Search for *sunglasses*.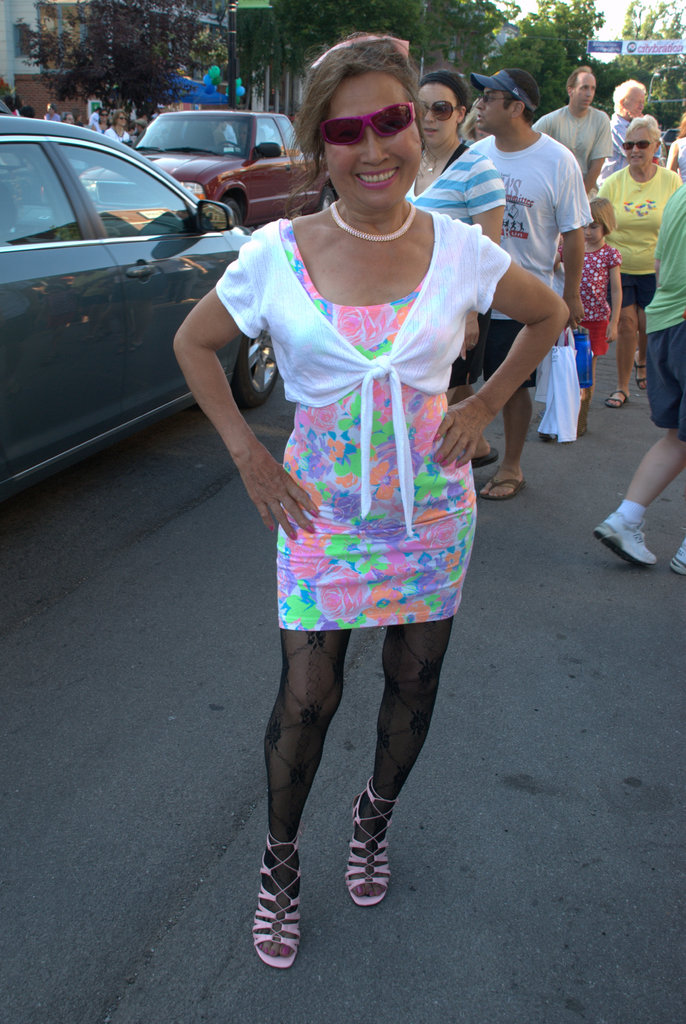
Found at left=318, top=106, right=416, bottom=146.
